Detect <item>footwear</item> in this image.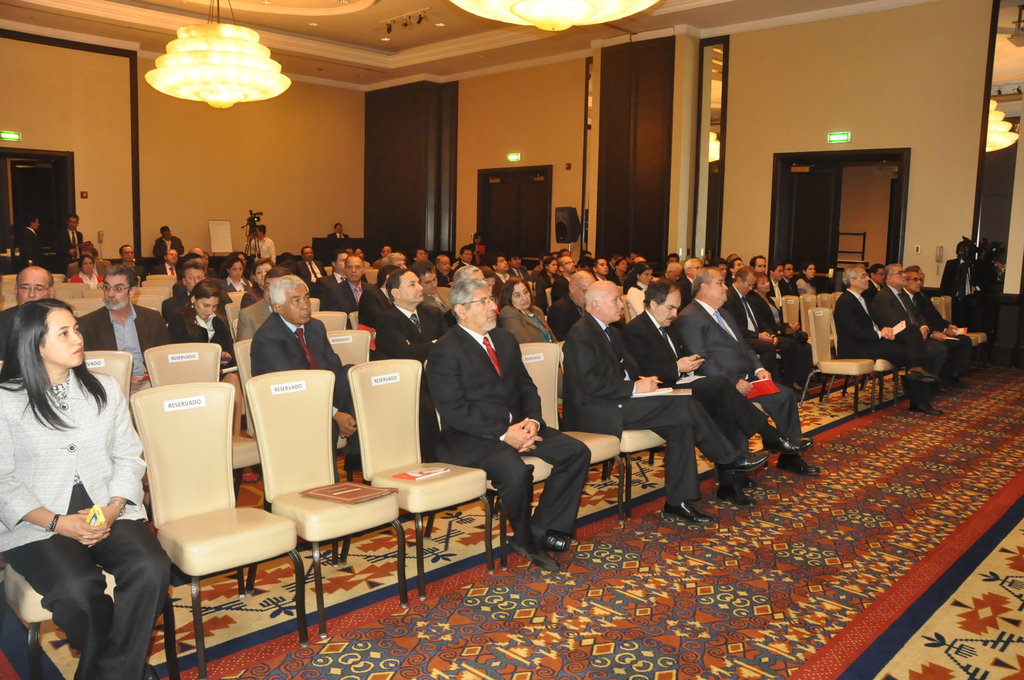
Detection: l=776, t=454, r=820, b=478.
